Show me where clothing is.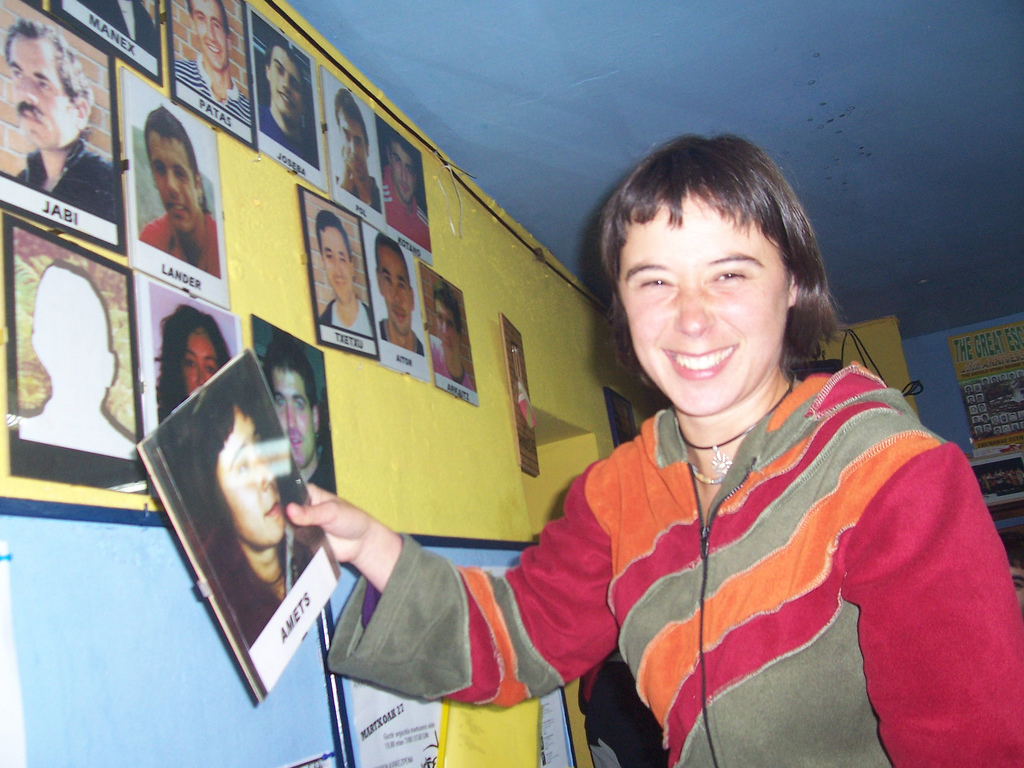
clothing is at 144, 221, 219, 275.
